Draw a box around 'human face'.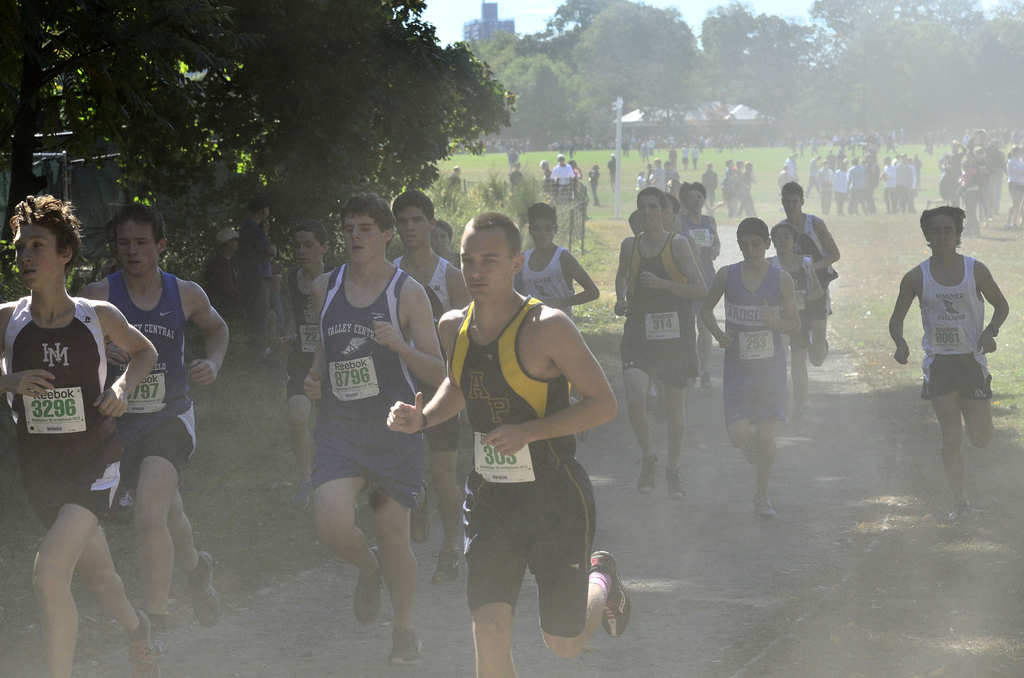
locate(684, 184, 703, 206).
